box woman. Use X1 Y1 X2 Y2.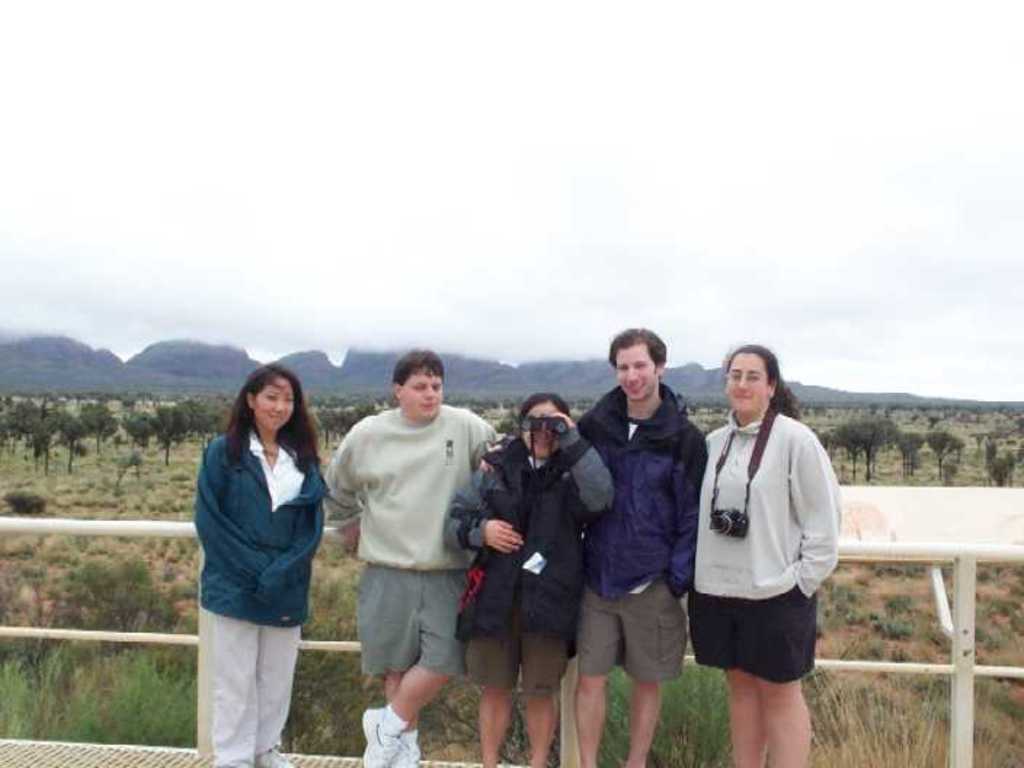
185 361 327 767.
